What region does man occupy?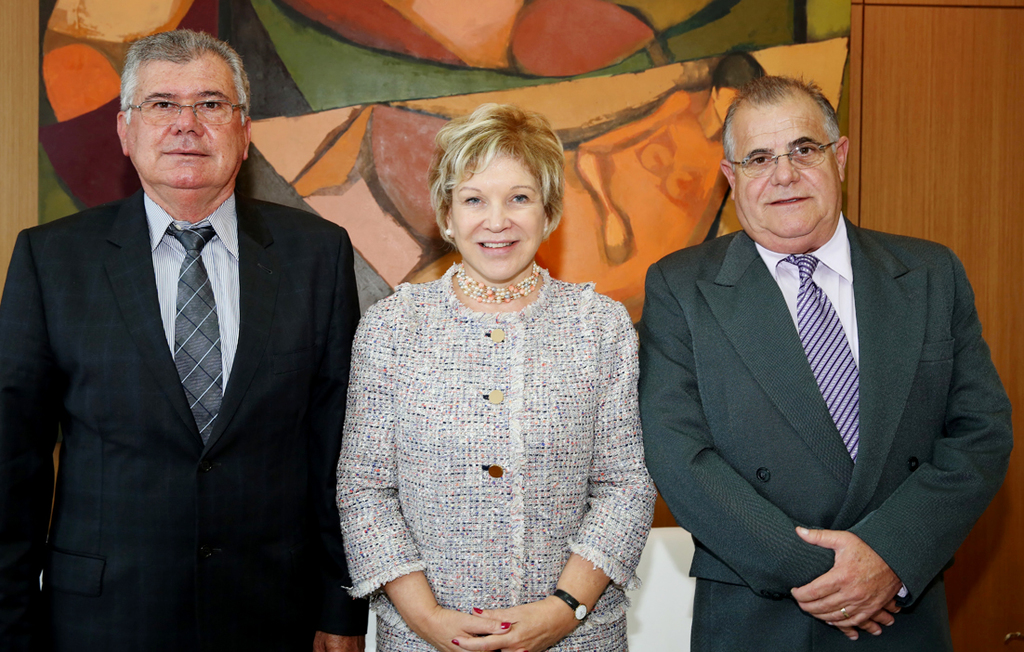
pyautogui.locateOnScreen(635, 72, 1011, 651).
